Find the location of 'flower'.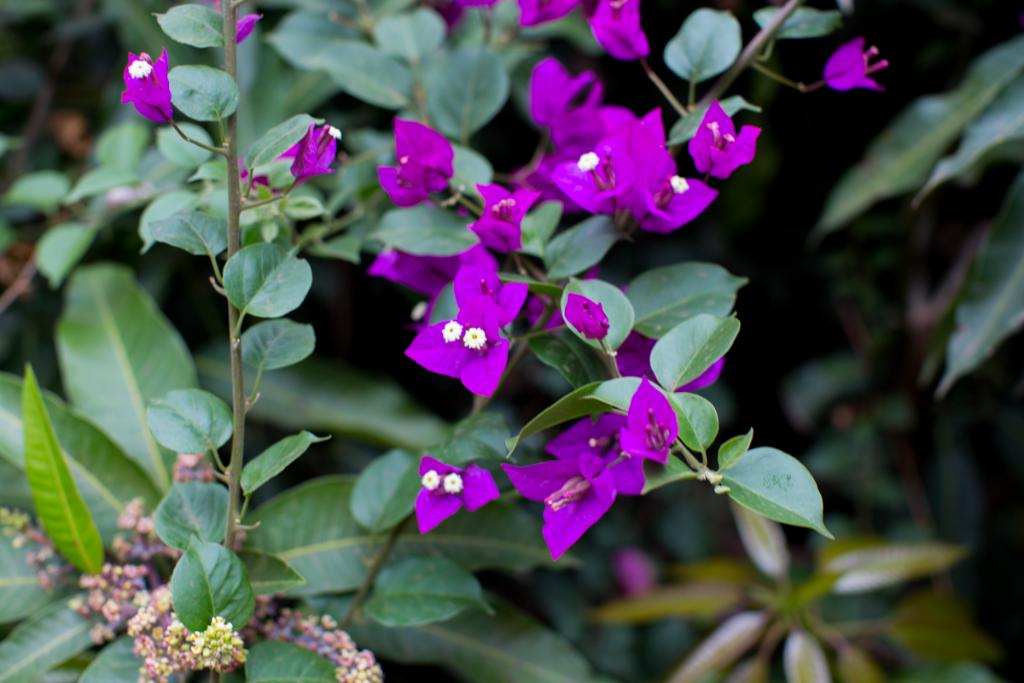
Location: (104,45,177,126).
